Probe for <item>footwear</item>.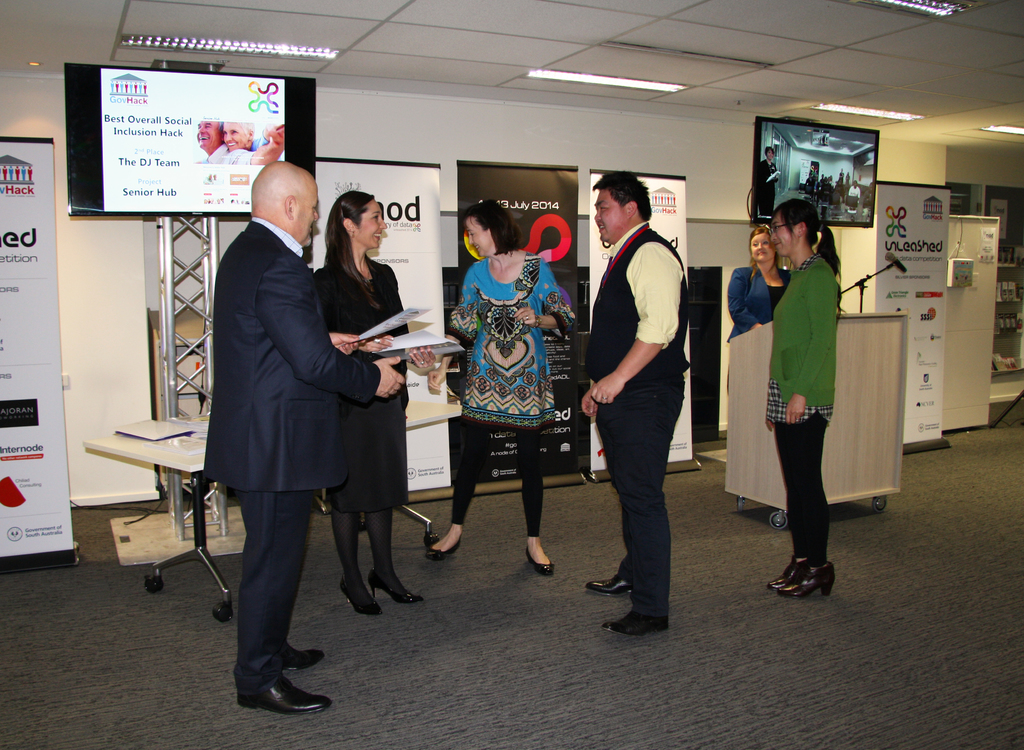
Probe result: x1=235, y1=677, x2=333, y2=718.
